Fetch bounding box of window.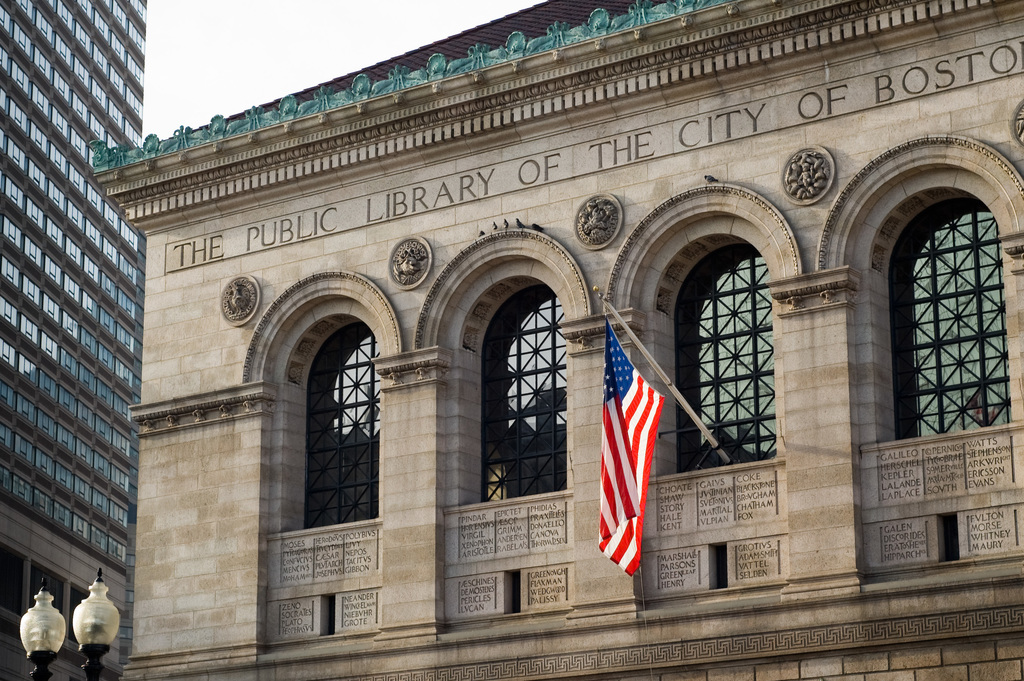
Bbox: rect(483, 285, 572, 500).
